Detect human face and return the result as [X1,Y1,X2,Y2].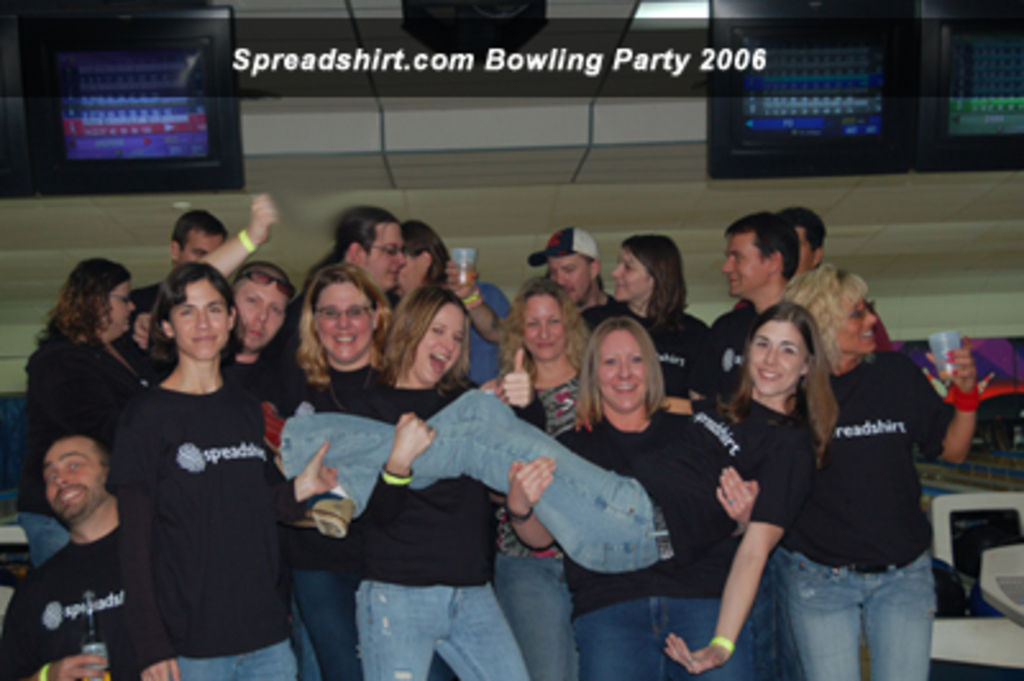
[417,305,466,384].
